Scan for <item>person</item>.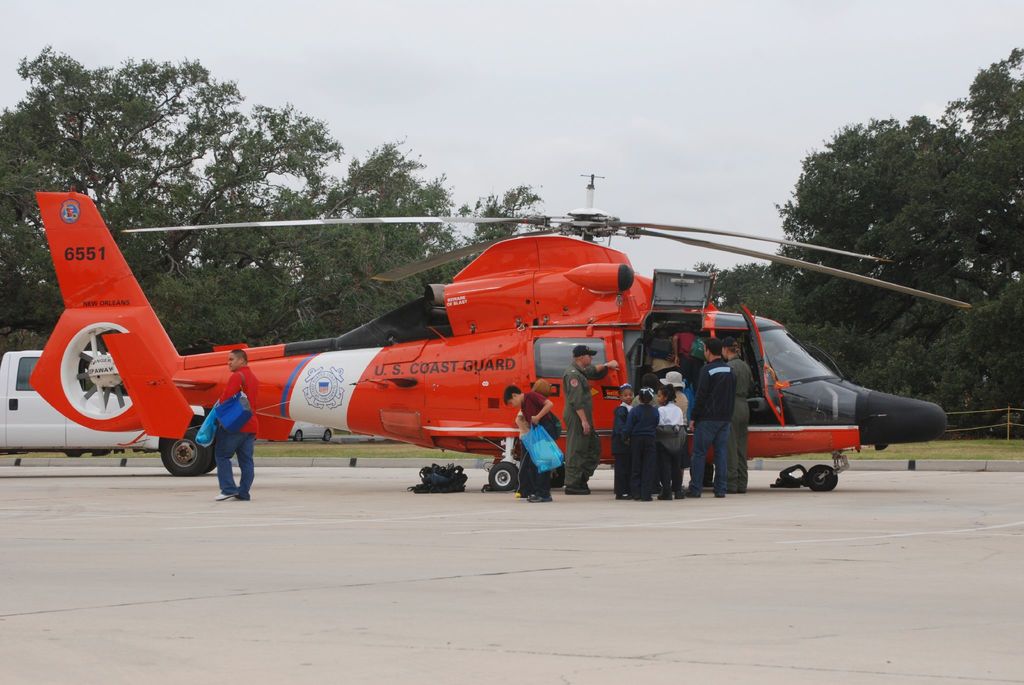
Scan result: detection(513, 379, 552, 447).
